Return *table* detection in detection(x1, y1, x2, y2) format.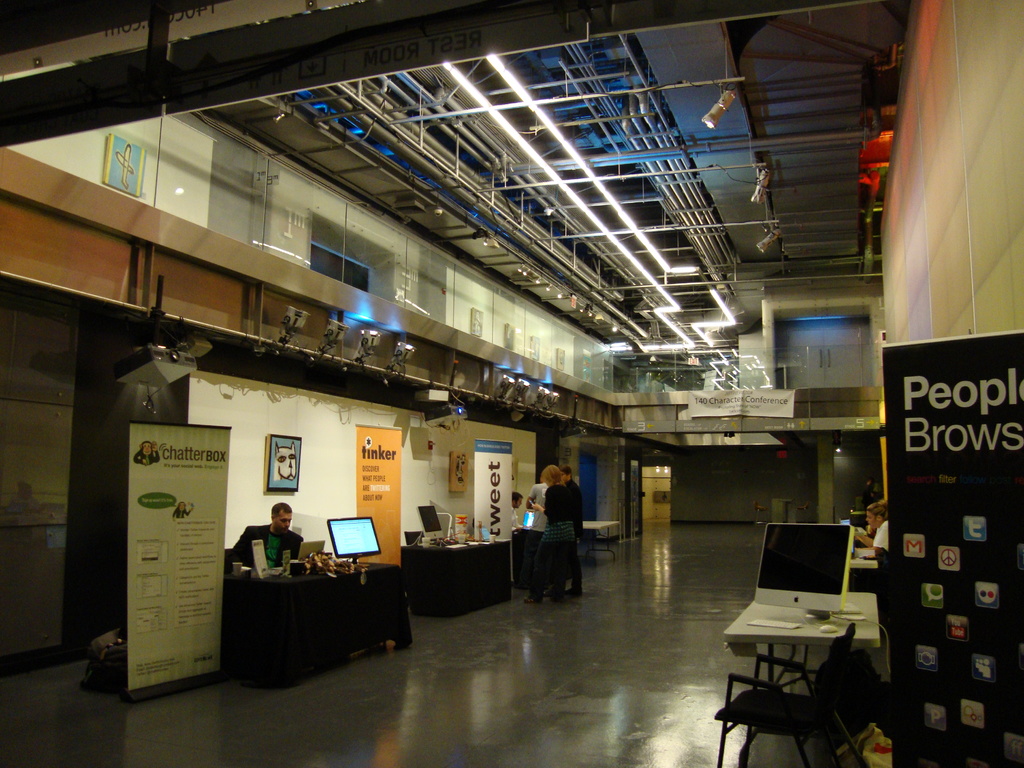
detection(718, 554, 892, 758).
